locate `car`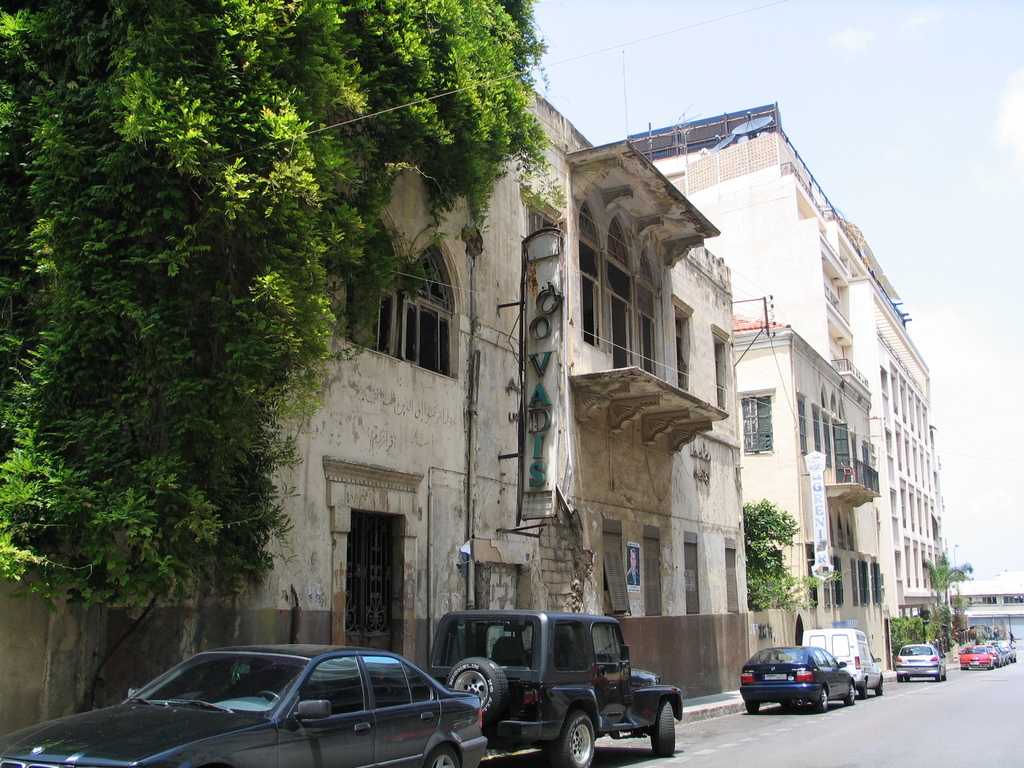
box=[741, 642, 860, 715]
